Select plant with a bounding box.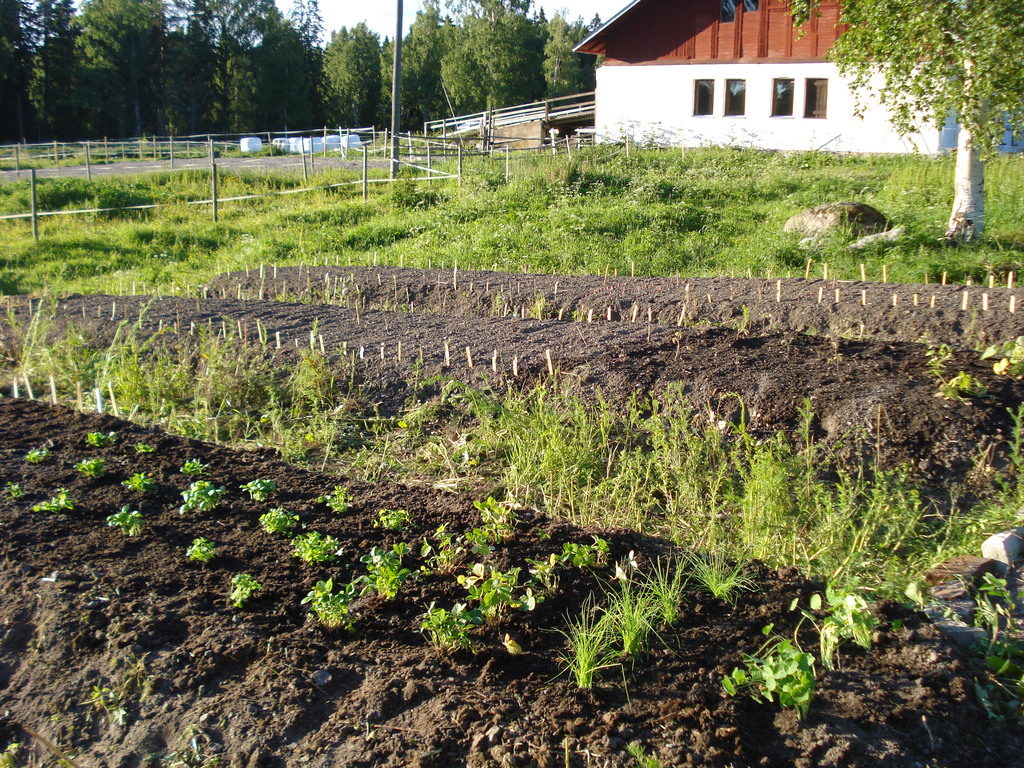
bbox(20, 447, 54, 465).
